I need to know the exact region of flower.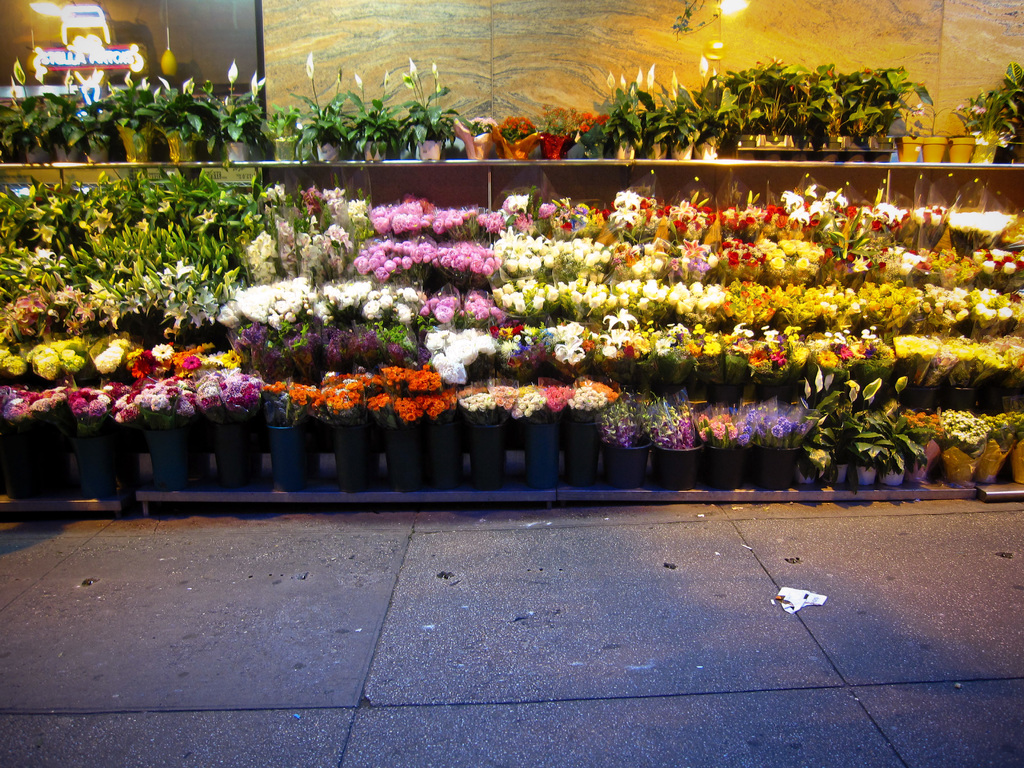
Region: (615, 72, 628, 93).
